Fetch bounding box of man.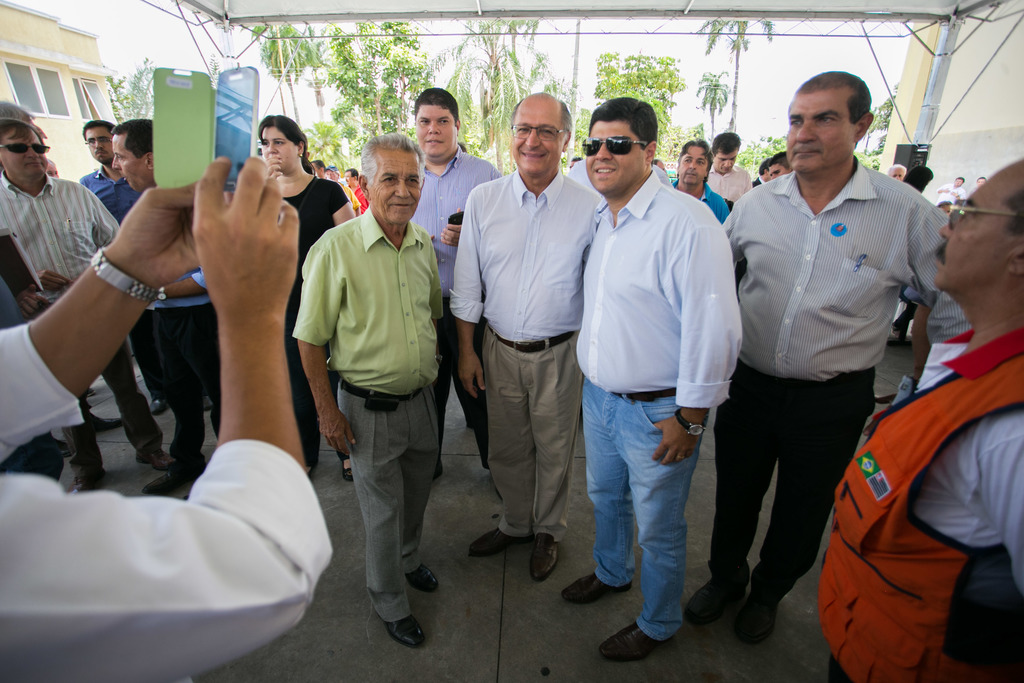
Bbox: bbox=[964, 176, 987, 194].
